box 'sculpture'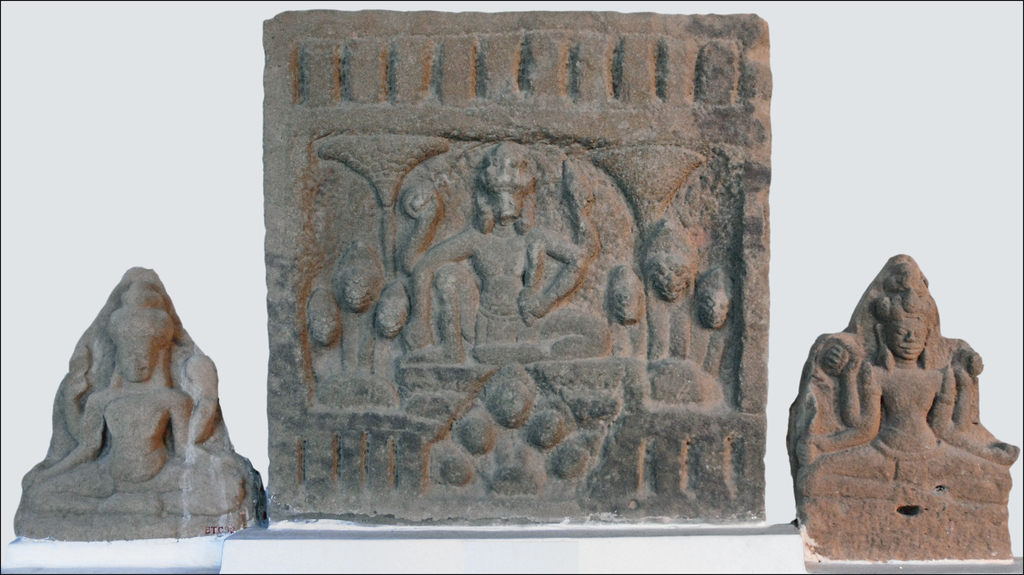
{"left": 797, "top": 249, "right": 1021, "bottom": 539}
